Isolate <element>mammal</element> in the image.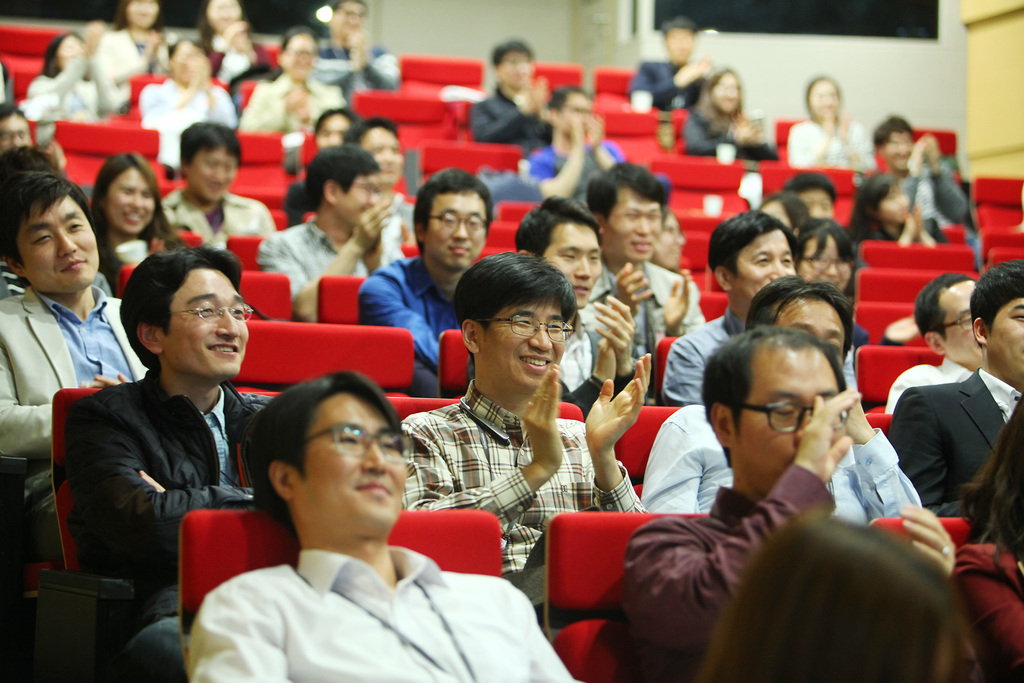
Isolated region: bbox=[513, 192, 636, 413].
